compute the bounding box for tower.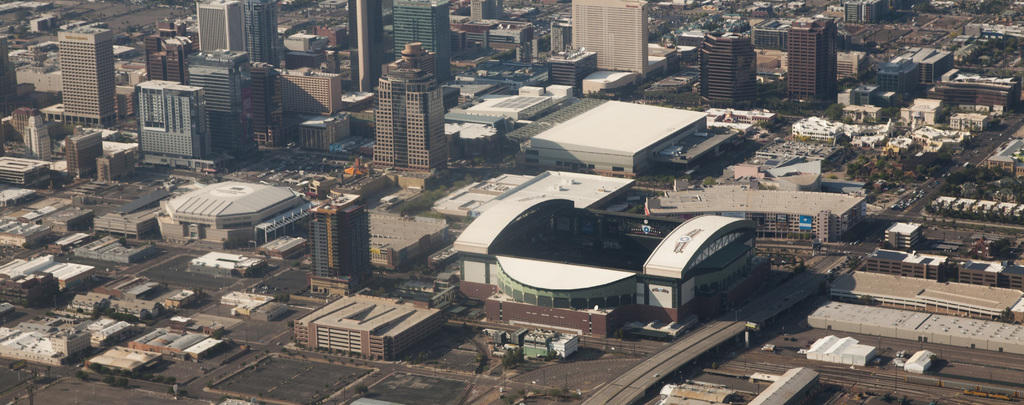
(177, 44, 248, 143).
